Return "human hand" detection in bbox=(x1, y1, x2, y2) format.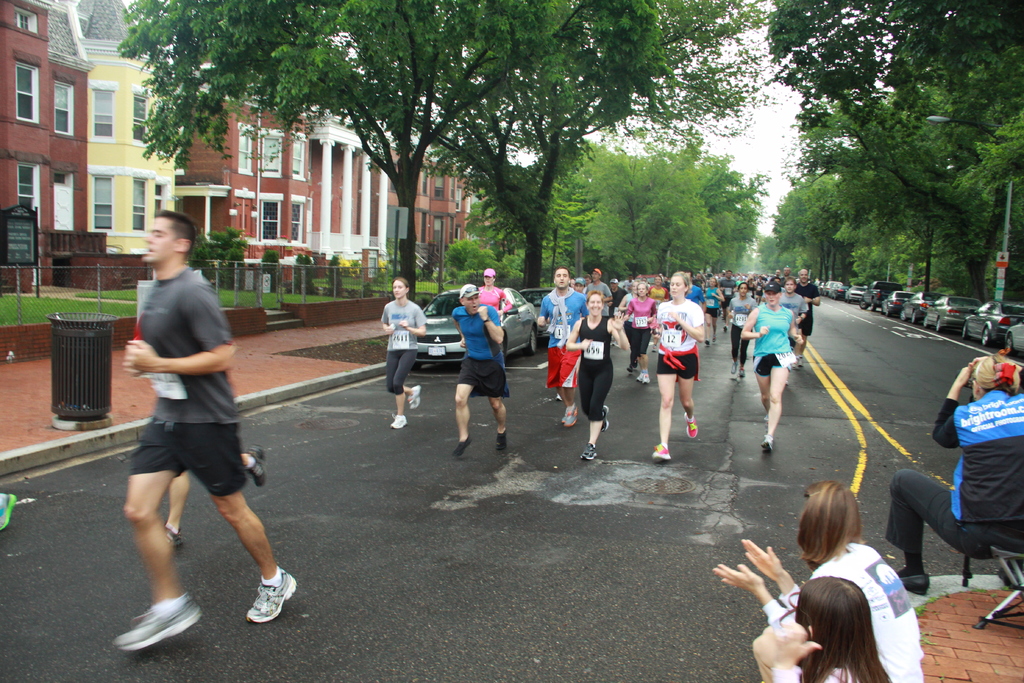
bbox=(667, 311, 680, 320).
